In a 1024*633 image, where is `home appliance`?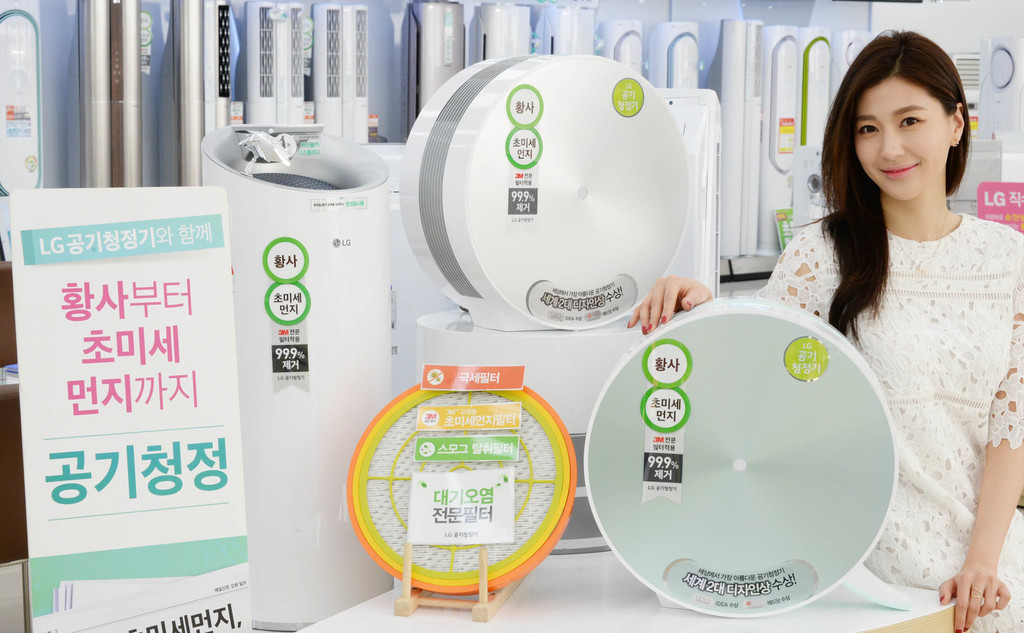
BBox(804, 20, 836, 163).
